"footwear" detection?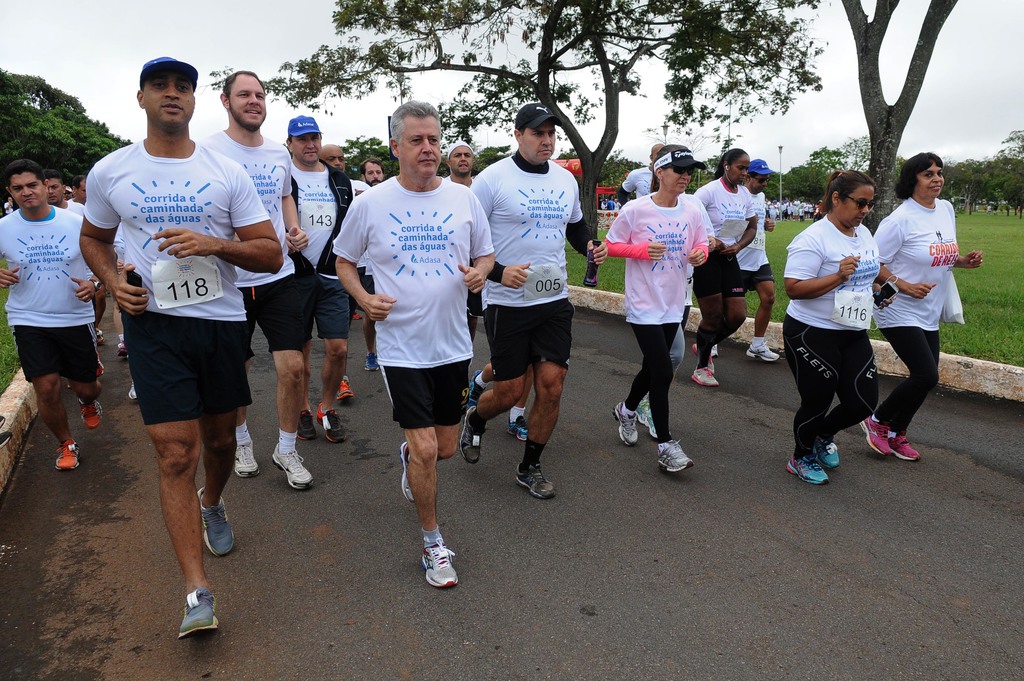
pyautogui.locateOnScreen(127, 381, 136, 403)
